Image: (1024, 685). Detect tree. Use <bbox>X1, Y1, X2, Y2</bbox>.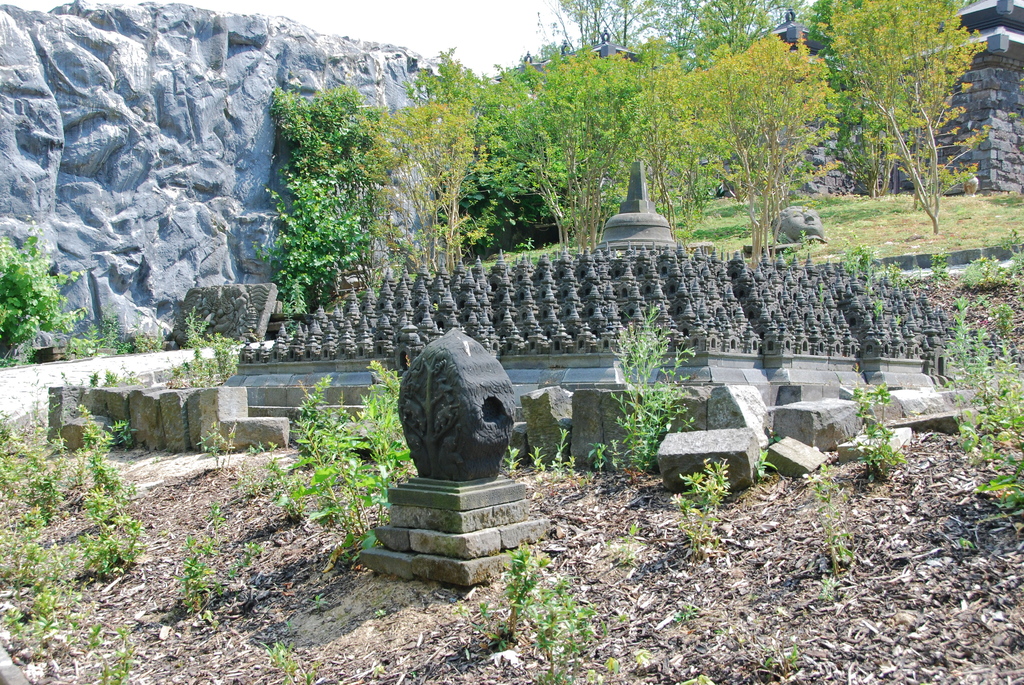
<bbox>819, 0, 983, 228</bbox>.
